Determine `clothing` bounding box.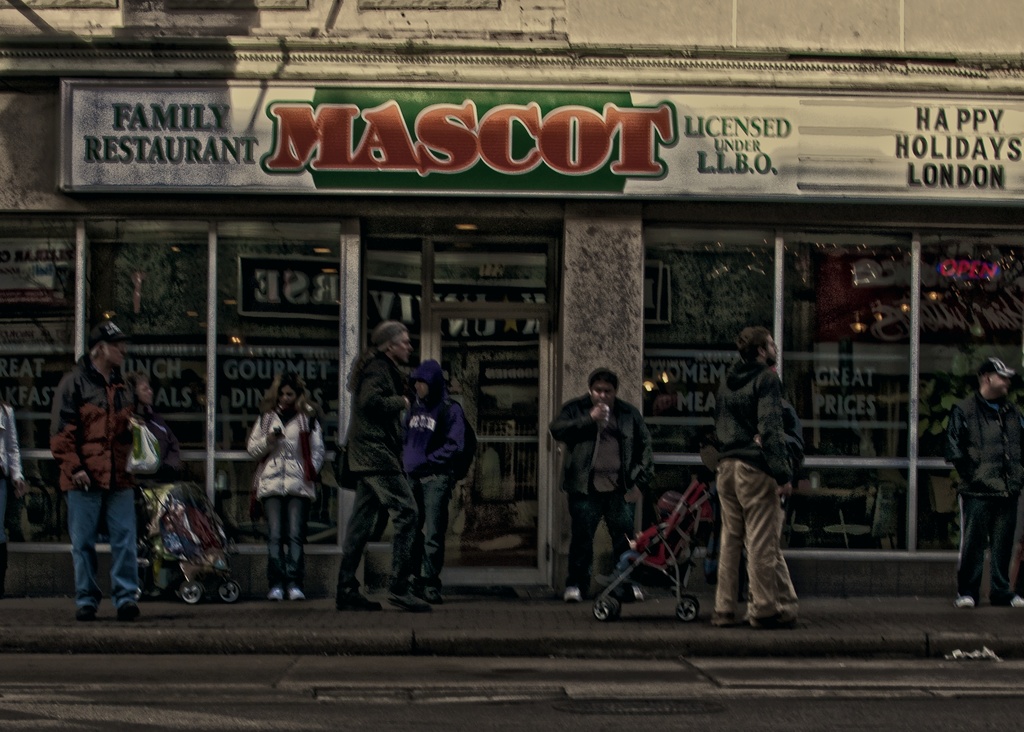
Determined: <bbox>543, 391, 653, 586</bbox>.
